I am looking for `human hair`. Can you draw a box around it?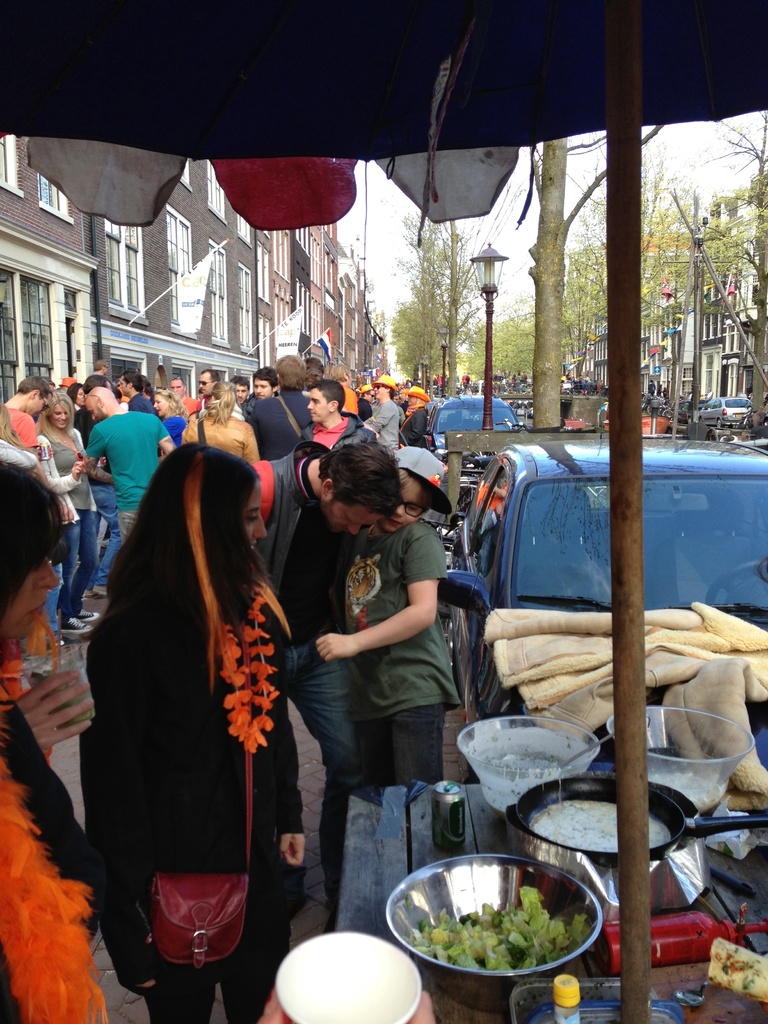
Sure, the bounding box is bbox=[16, 373, 45, 399].
